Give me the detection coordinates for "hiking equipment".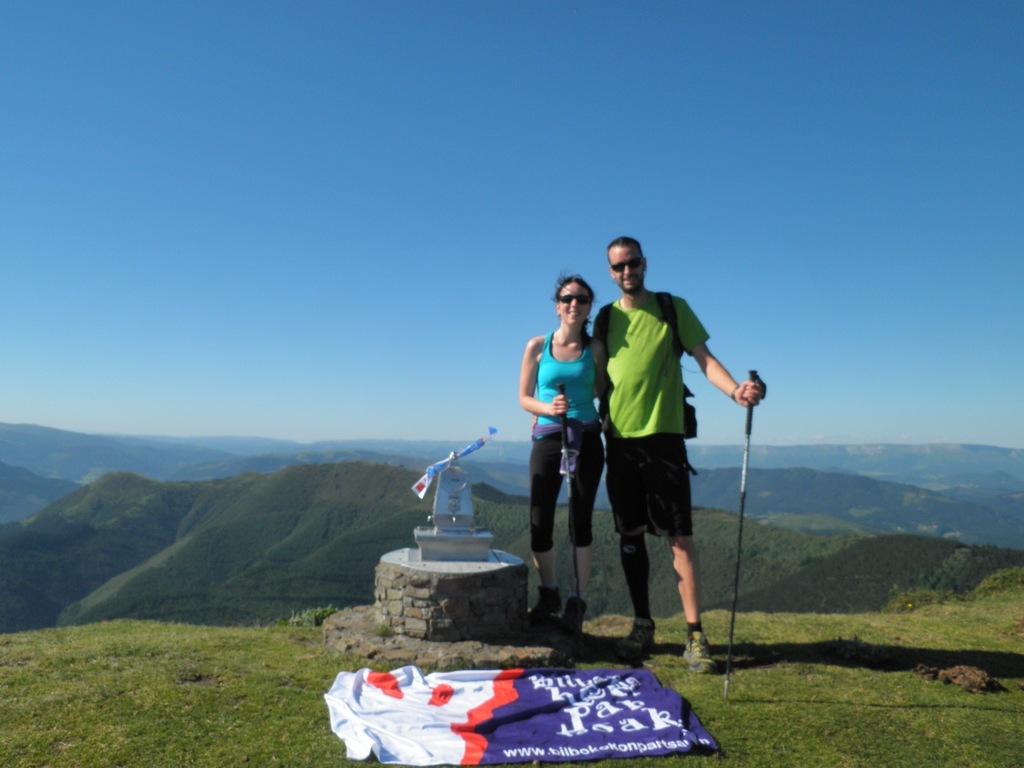
bbox(722, 371, 767, 697).
